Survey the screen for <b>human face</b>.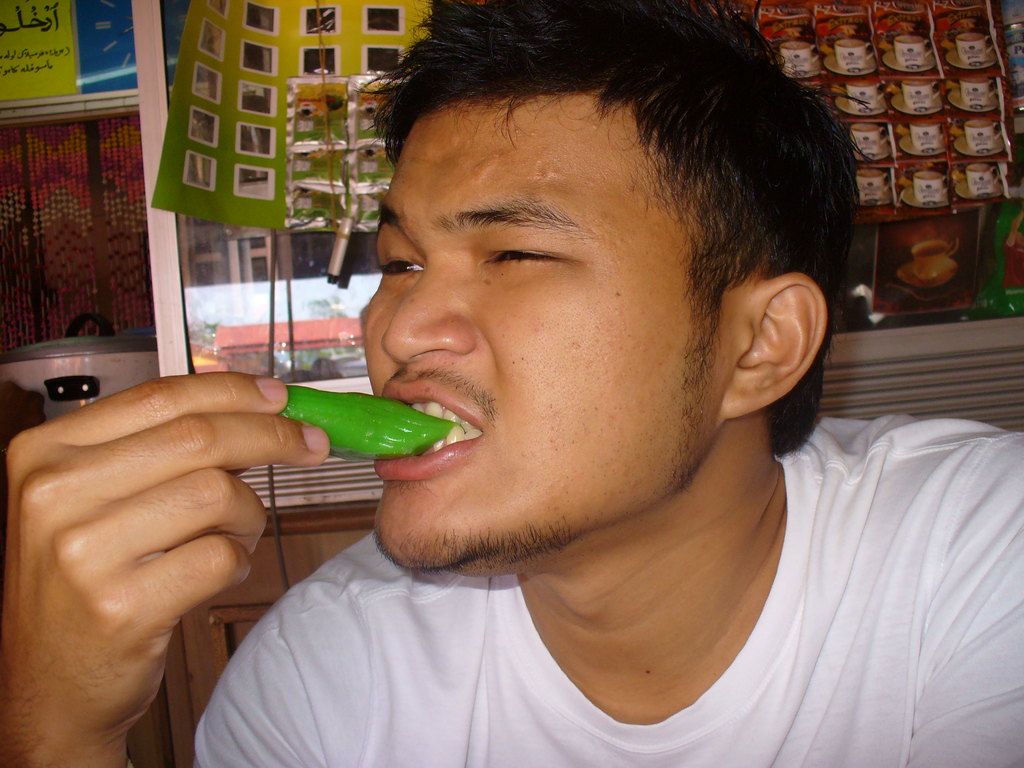
Survey found: 354 109 699 557.
